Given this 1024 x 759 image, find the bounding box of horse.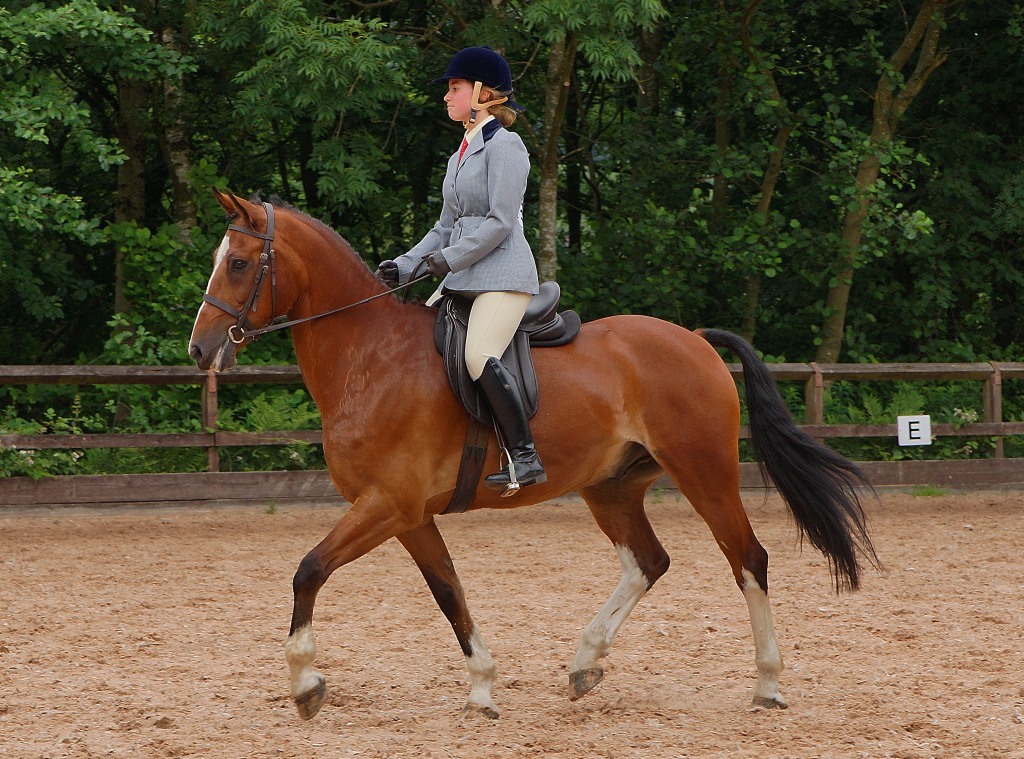
select_region(187, 186, 885, 725).
